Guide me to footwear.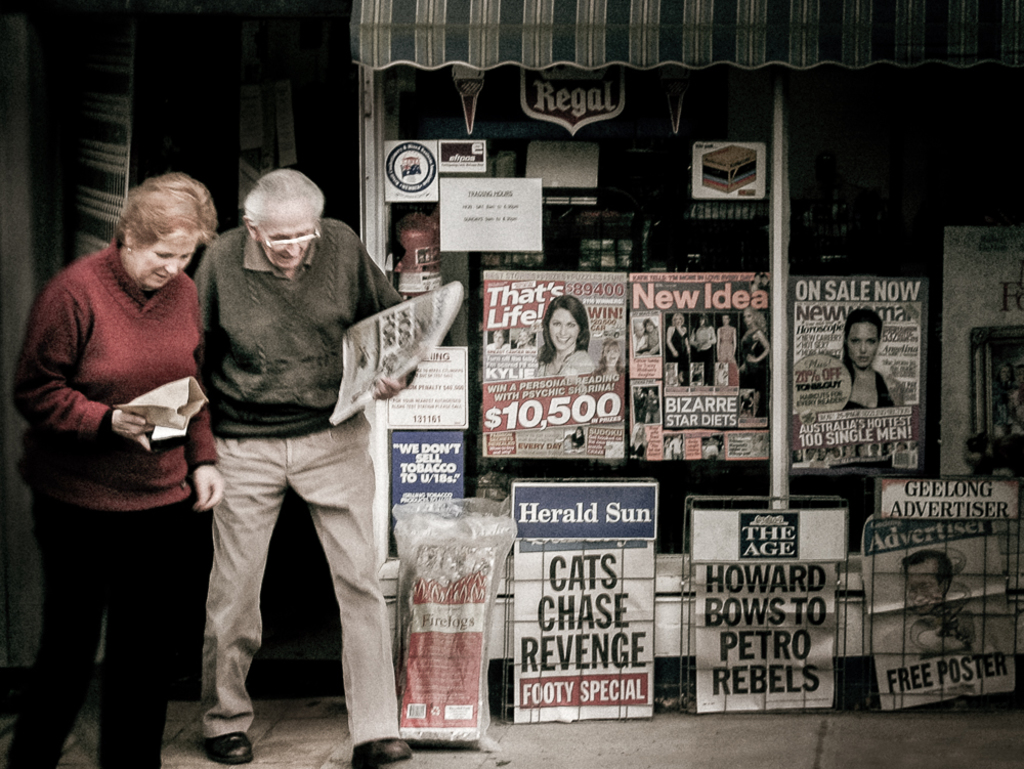
Guidance: x1=351 y1=735 x2=412 y2=768.
